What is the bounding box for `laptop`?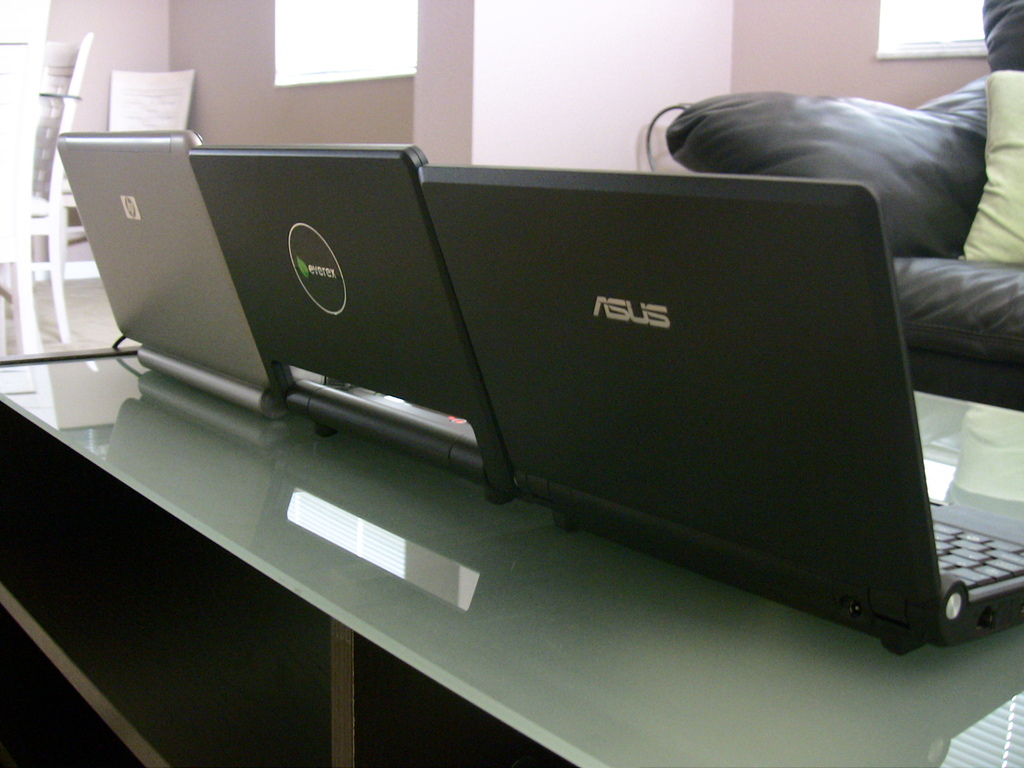
crop(54, 131, 289, 420).
